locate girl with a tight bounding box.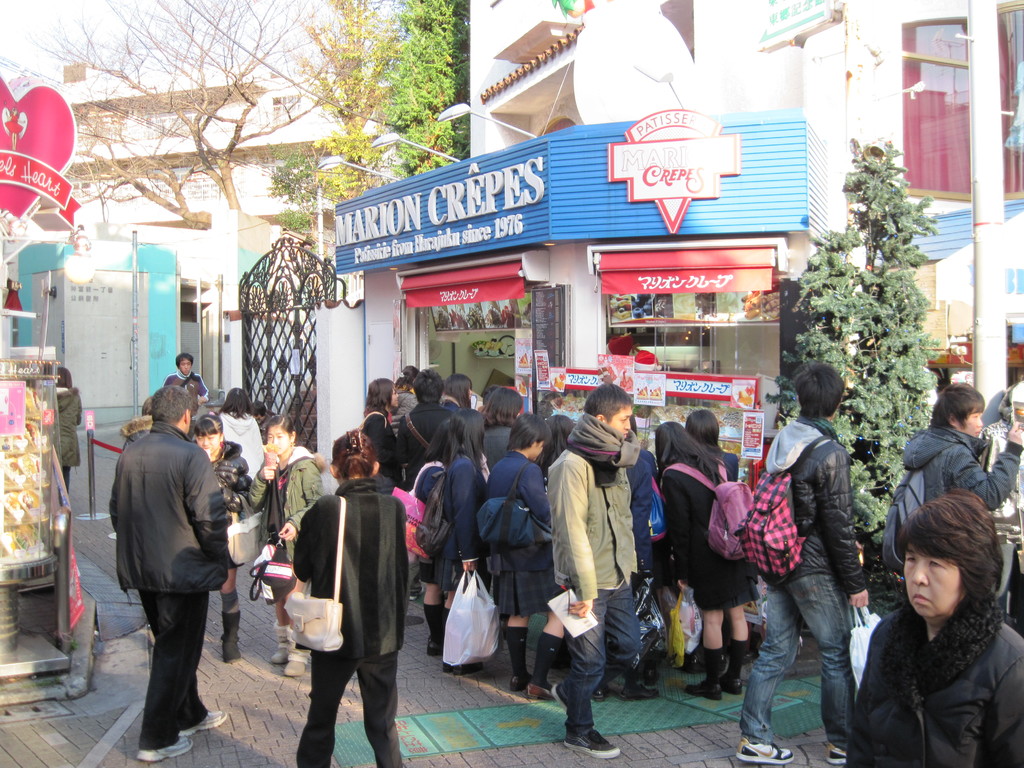
select_region(654, 420, 753, 701).
